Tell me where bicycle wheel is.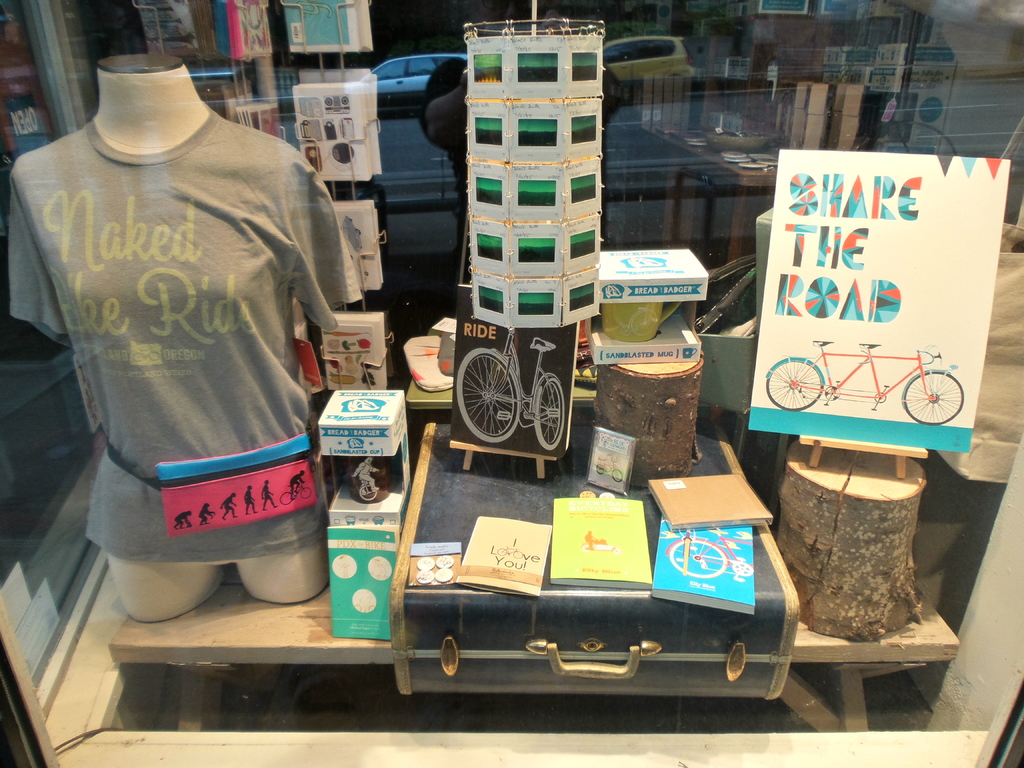
bicycle wheel is at locate(276, 493, 293, 506).
